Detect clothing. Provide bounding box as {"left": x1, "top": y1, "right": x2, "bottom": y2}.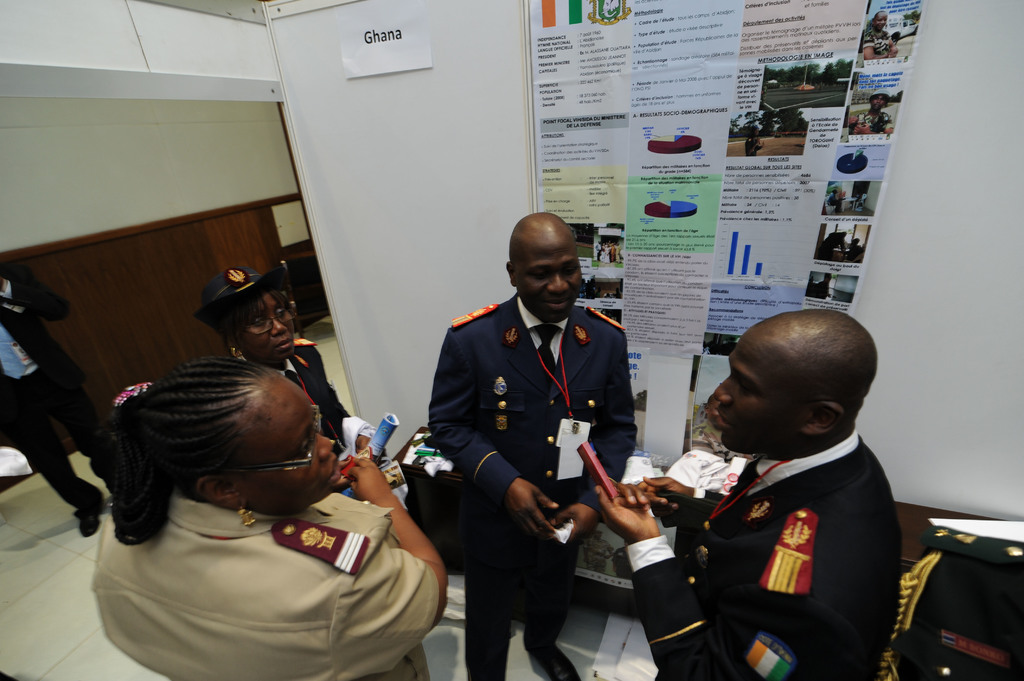
{"left": 290, "top": 342, "right": 353, "bottom": 472}.
